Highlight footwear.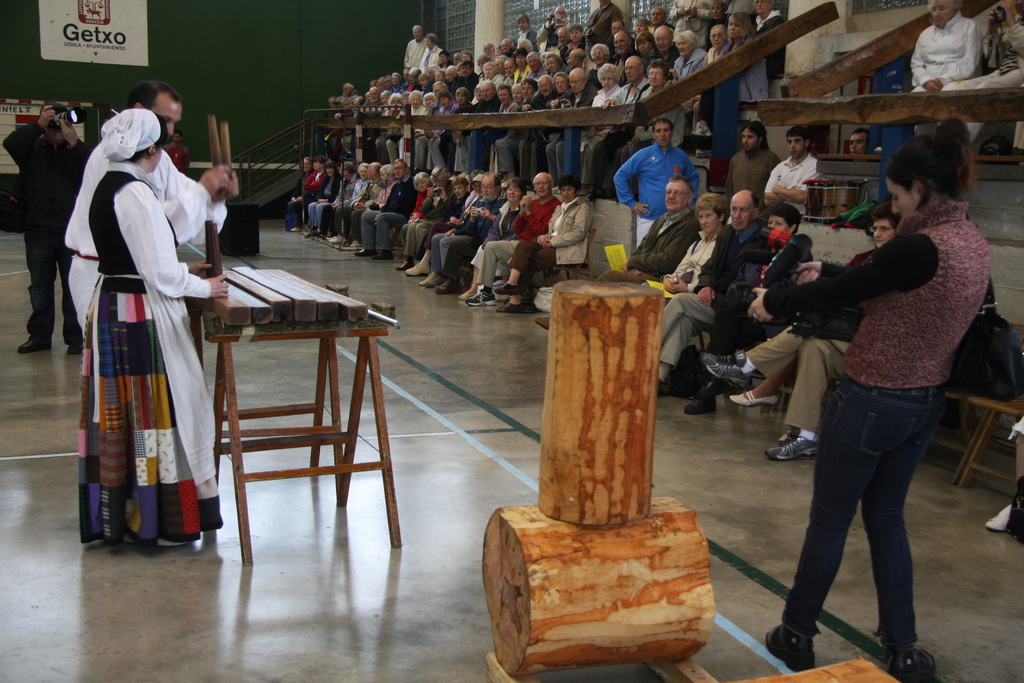
Highlighted region: (19, 339, 53, 355).
